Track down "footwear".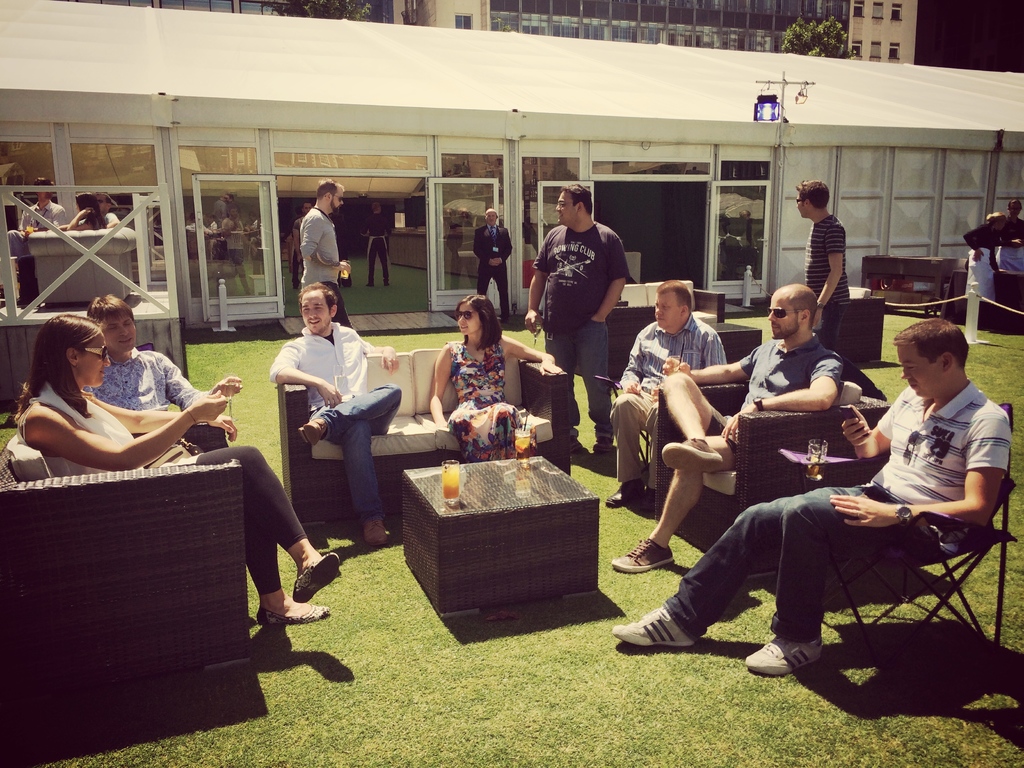
Tracked to region(364, 516, 388, 545).
